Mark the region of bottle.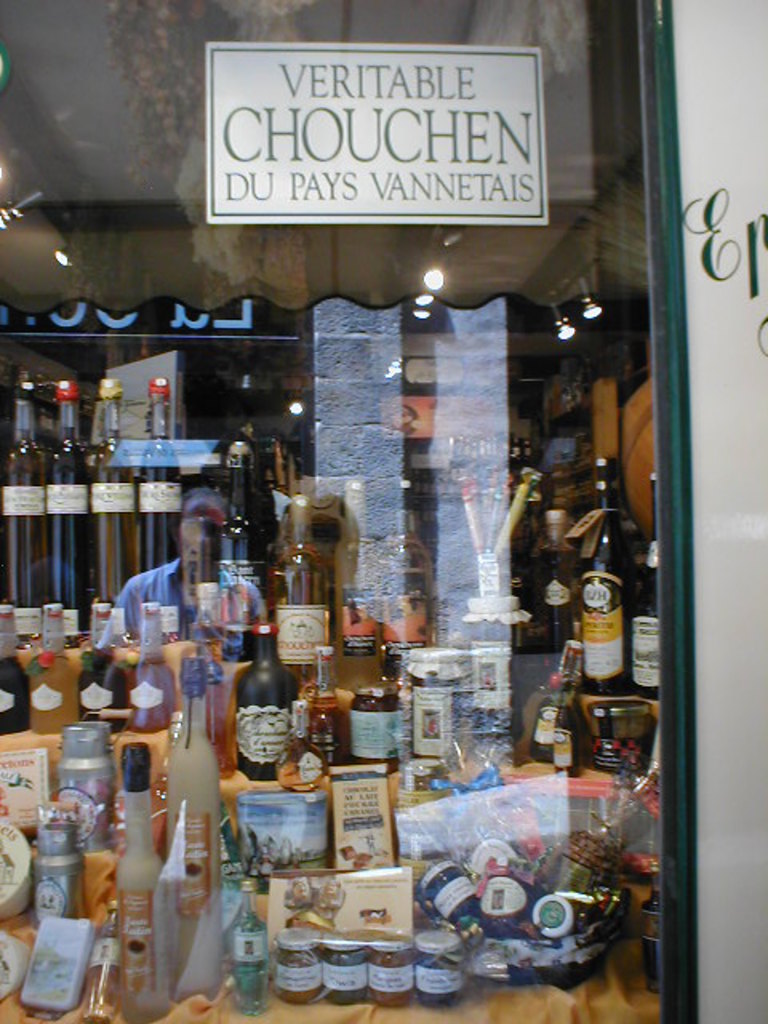
Region: 299, 642, 342, 765.
